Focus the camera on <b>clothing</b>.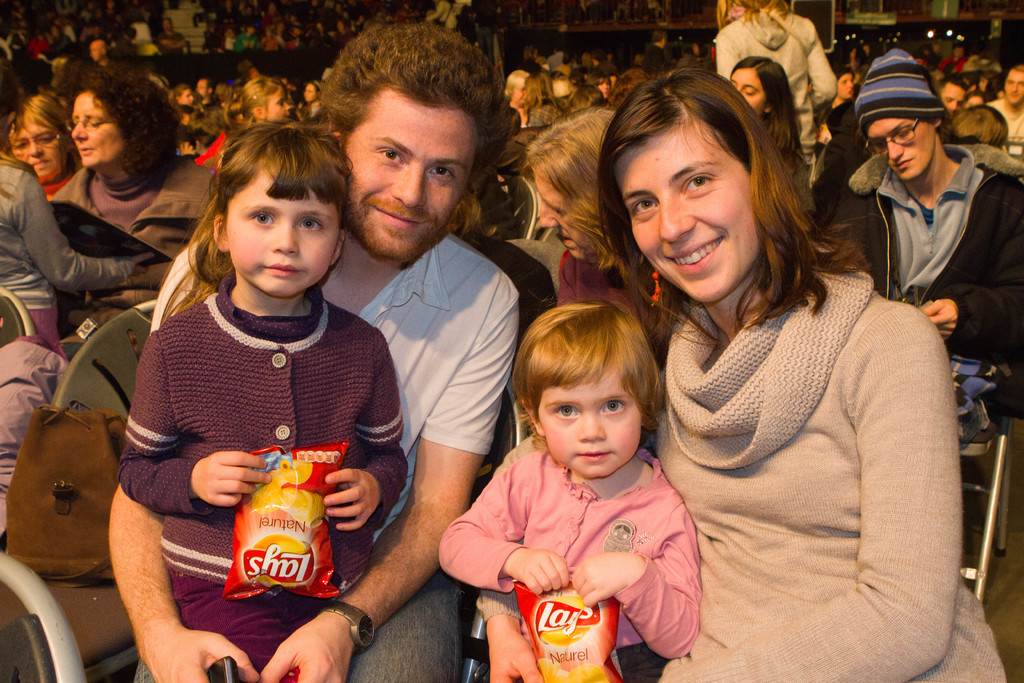
Focus region: x1=724 y1=3 x2=837 y2=172.
